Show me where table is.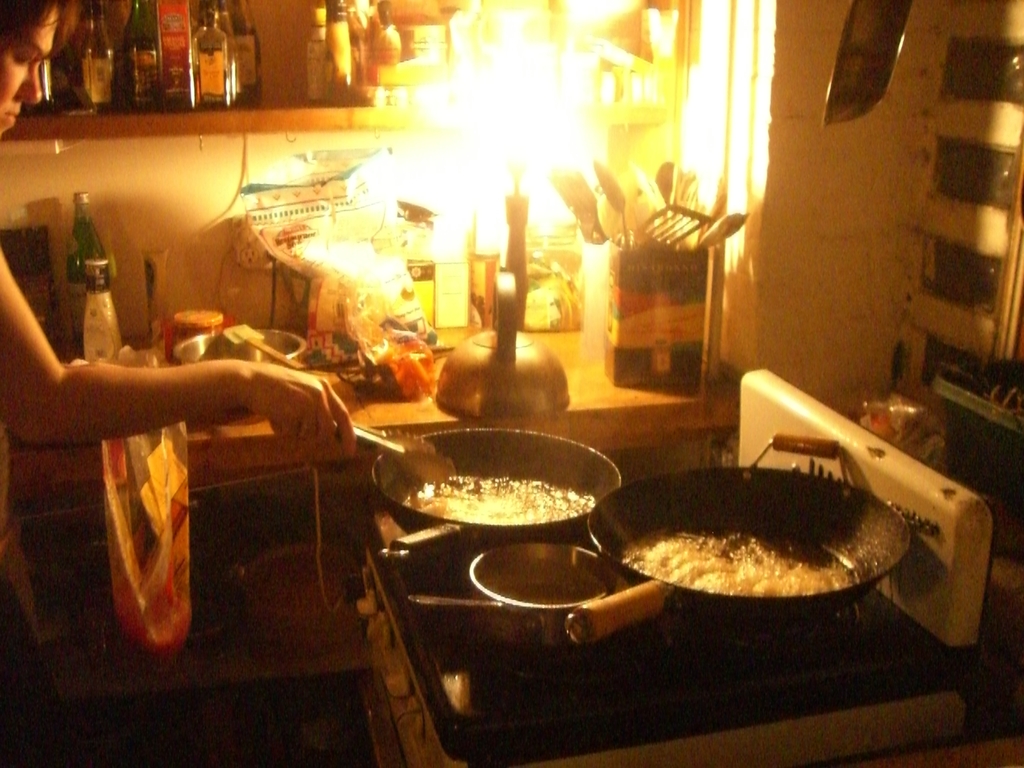
table is at pyautogui.locateOnScreen(0, 268, 749, 520).
